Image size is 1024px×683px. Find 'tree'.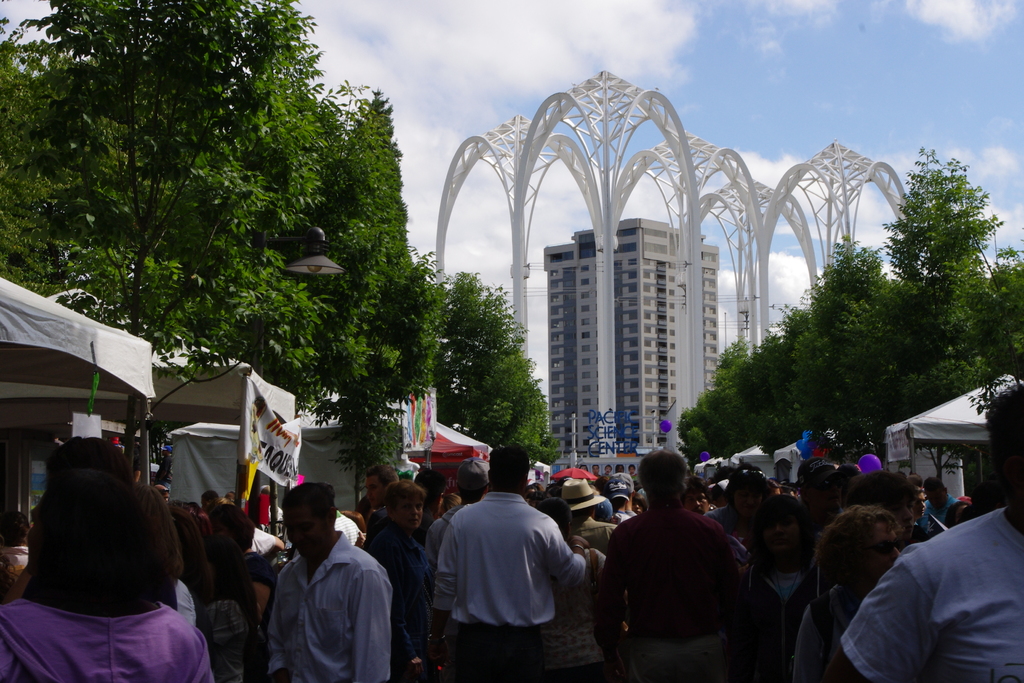
BBox(860, 276, 925, 399).
